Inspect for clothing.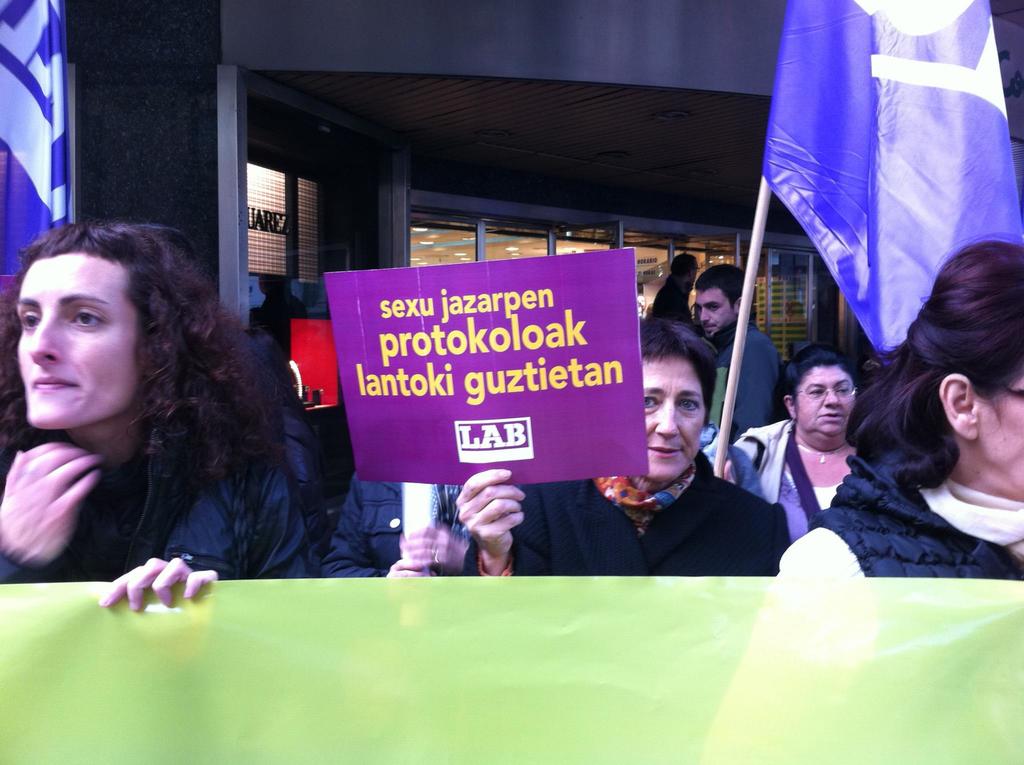
Inspection: [0, 419, 308, 583].
